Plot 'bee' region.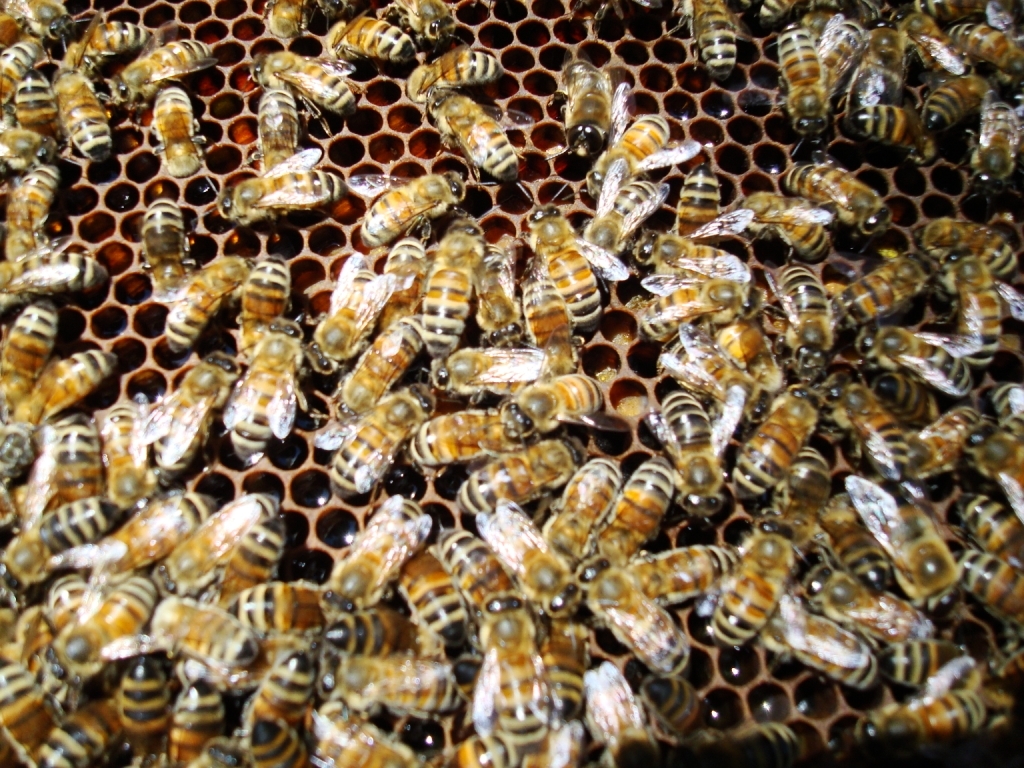
Plotted at pyautogui.locateOnScreen(0, 654, 67, 767).
